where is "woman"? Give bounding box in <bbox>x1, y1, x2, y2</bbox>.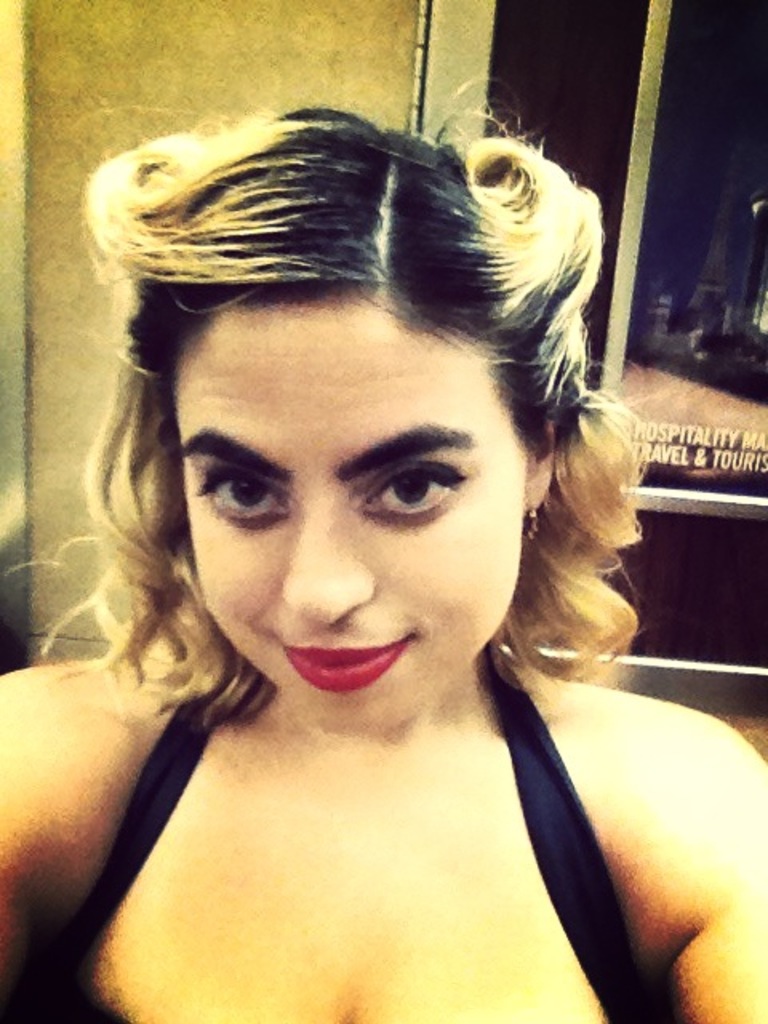
<bbox>0, 77, 767, 1011</bbox>.
